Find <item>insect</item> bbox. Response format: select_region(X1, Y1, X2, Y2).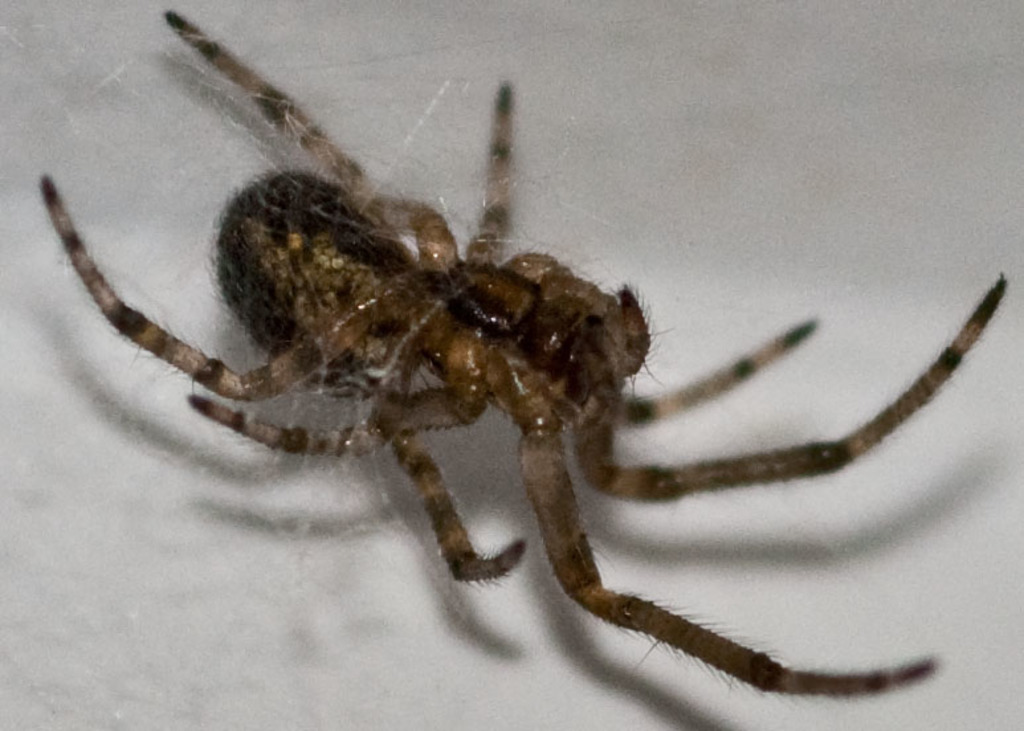
select_region(33, 7, 1007, 694).
